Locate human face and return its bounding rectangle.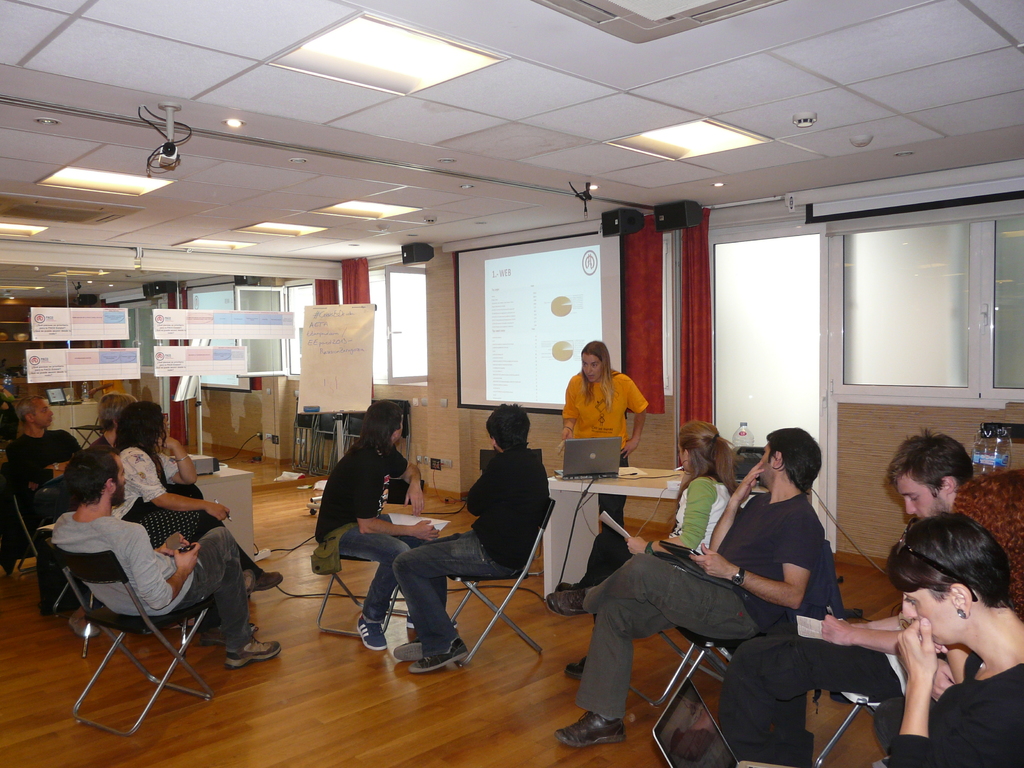
BBox(30, 399, 54, 426).
